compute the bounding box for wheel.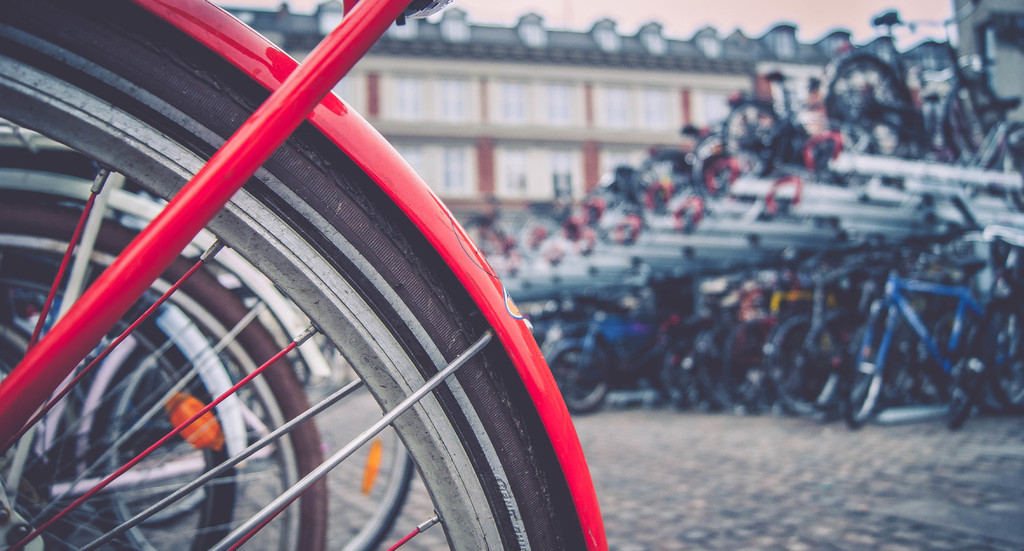
locate(942, 82, 1008, 167).
